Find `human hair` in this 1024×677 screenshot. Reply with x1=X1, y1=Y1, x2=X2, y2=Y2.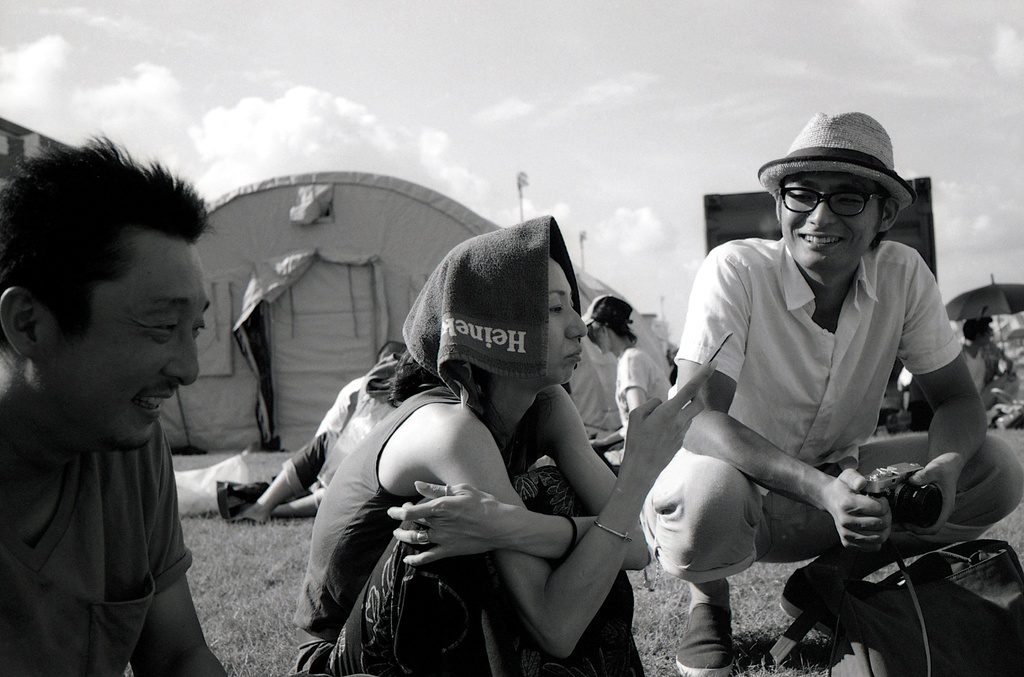
x1=584, y1=316, x2=630, y2=359.
